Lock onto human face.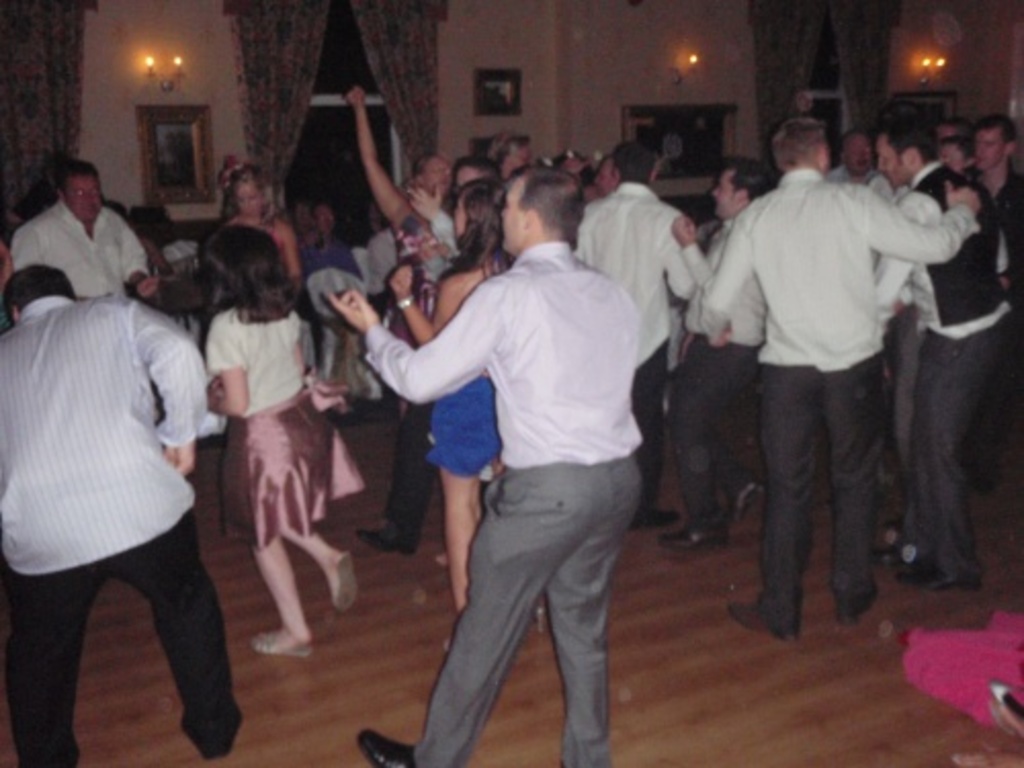
Locked: 940, 143, 961, 174.
